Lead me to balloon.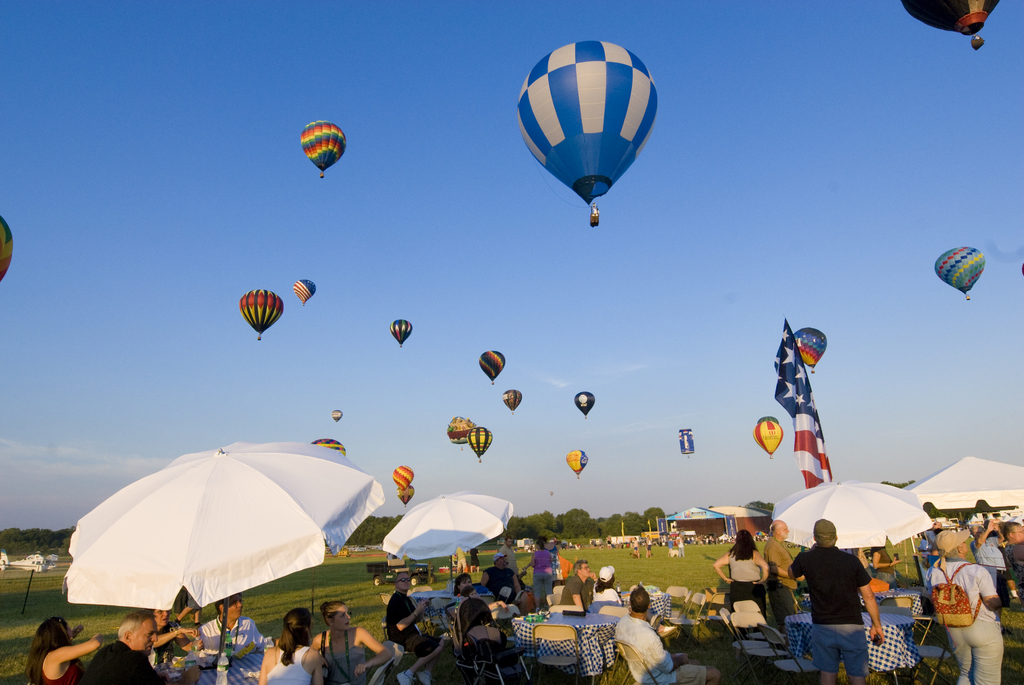
Lead to Rect(755, 416, 783, 453).
